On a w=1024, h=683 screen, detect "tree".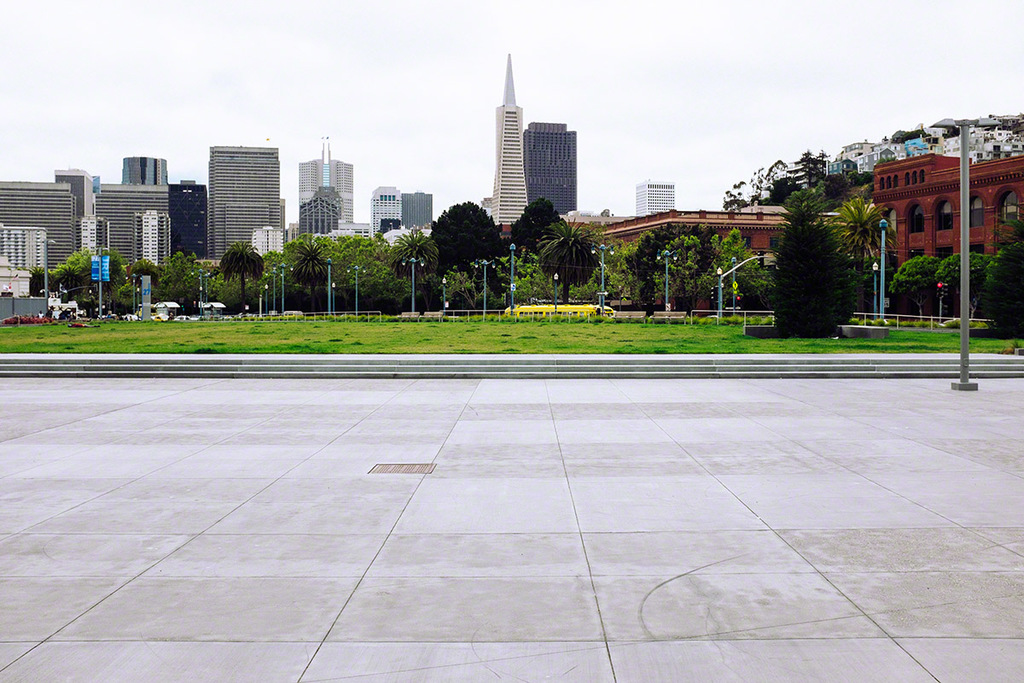
<box>989,217,1023,336</box>.
